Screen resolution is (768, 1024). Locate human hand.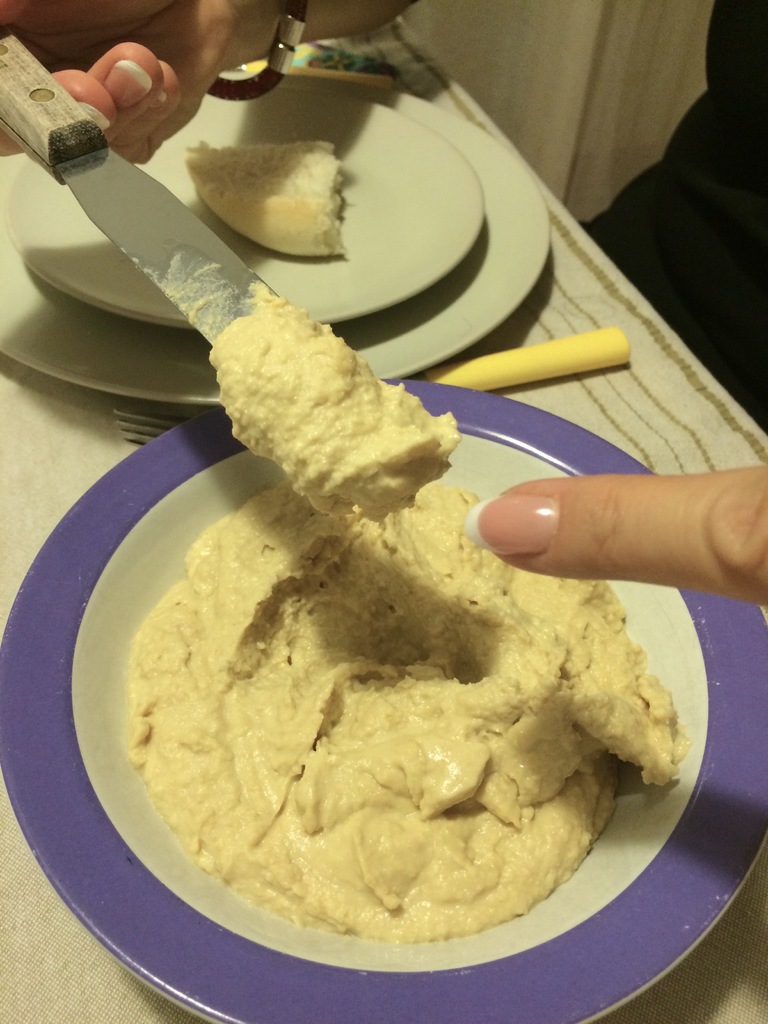
detection(42, 19, 204, 154).
